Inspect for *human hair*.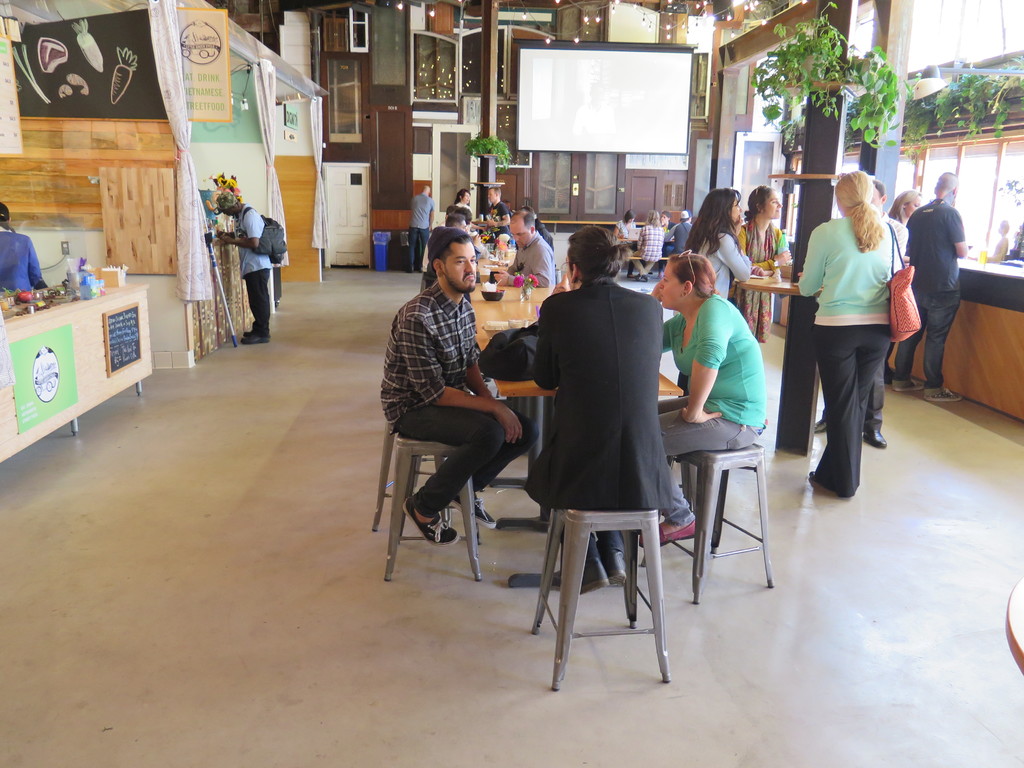
Inspection: l=838, t=163, r=908, b=250.
